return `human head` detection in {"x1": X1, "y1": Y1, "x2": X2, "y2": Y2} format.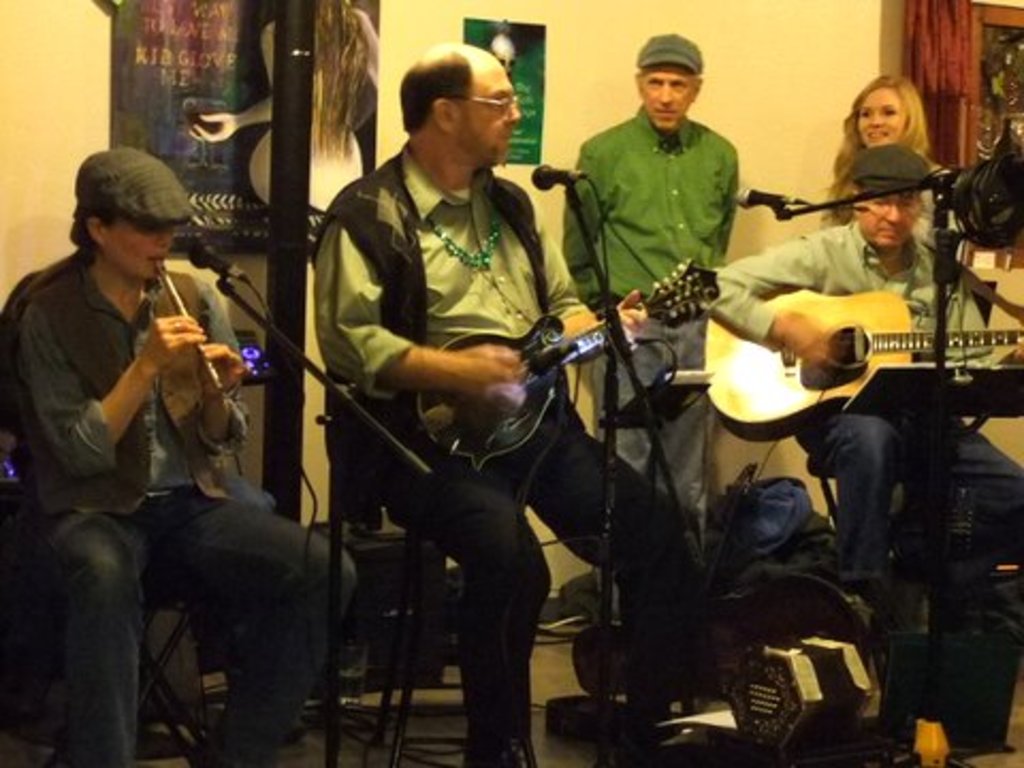
{"x1": 634, "y1": 32, "x2": 704, "y2": 130}.
